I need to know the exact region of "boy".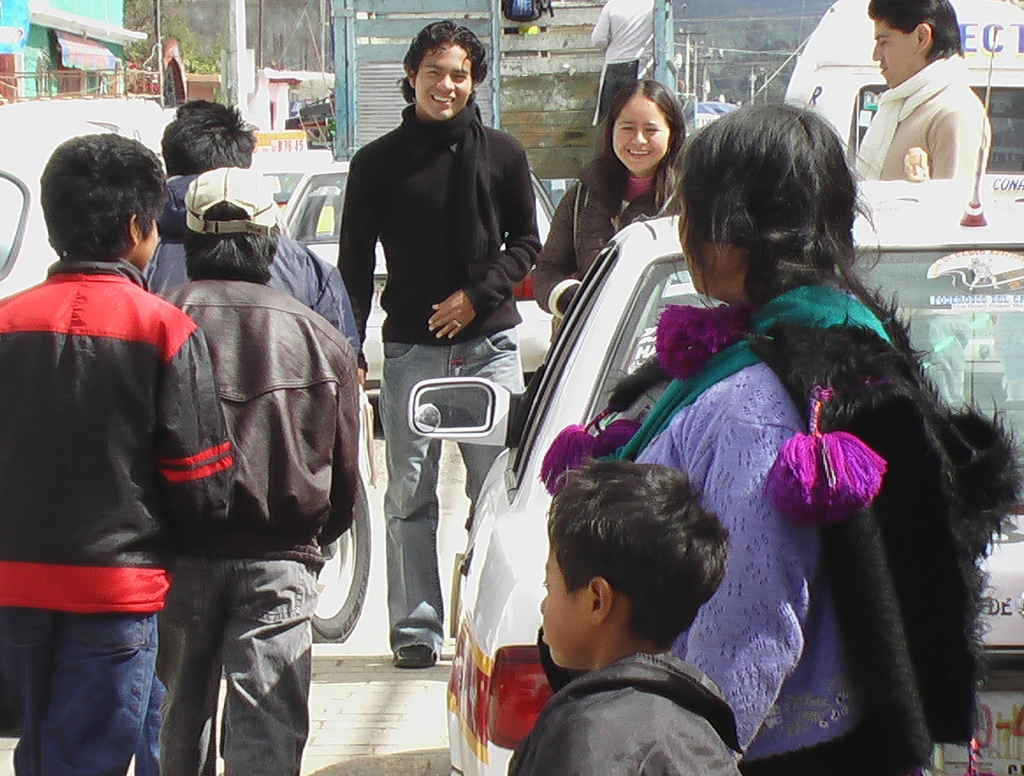
Region: x1=150, y1=163, x2=358, y2=775.
